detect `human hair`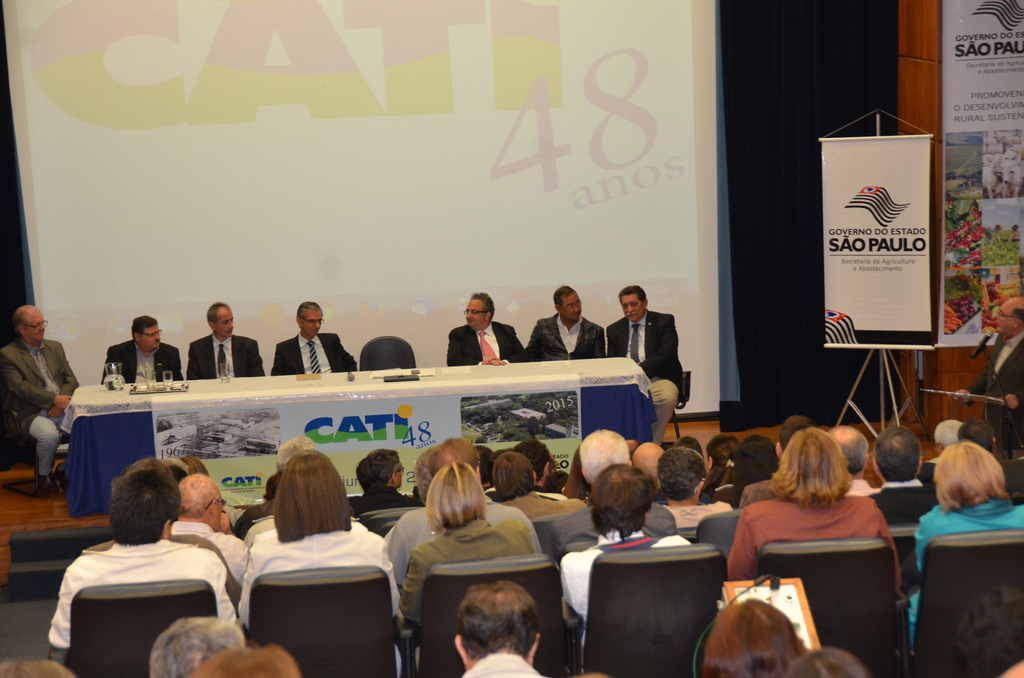
box(792, 648, 862, 677)
